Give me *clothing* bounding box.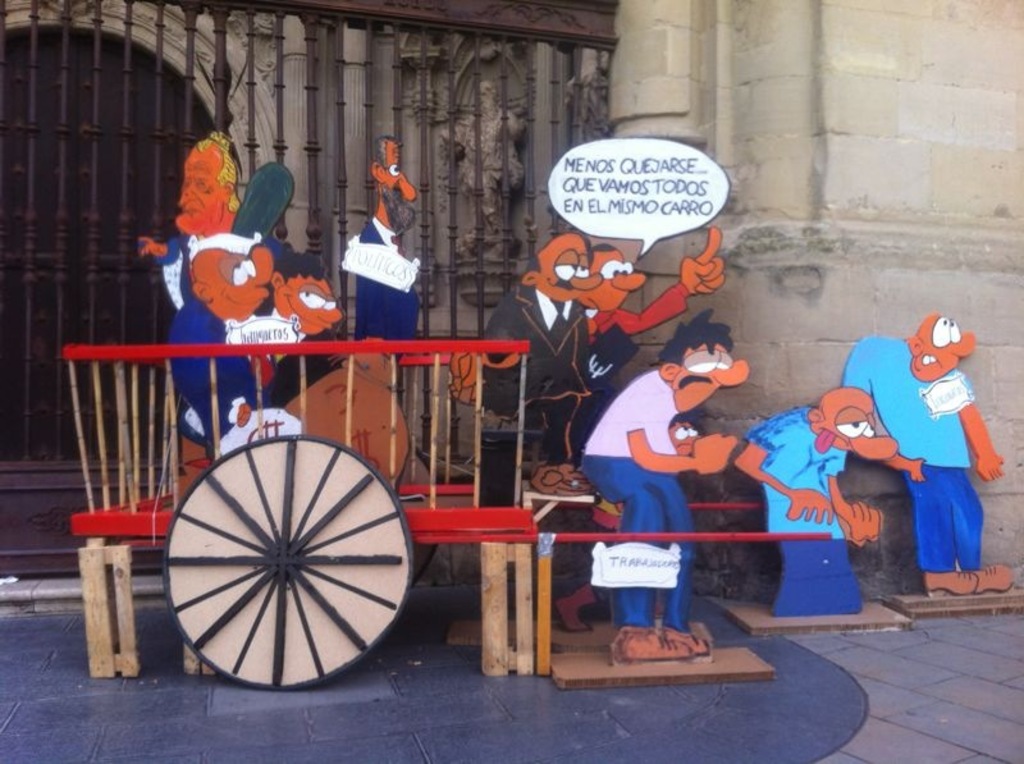
detection(252, 299, 346, 403).
